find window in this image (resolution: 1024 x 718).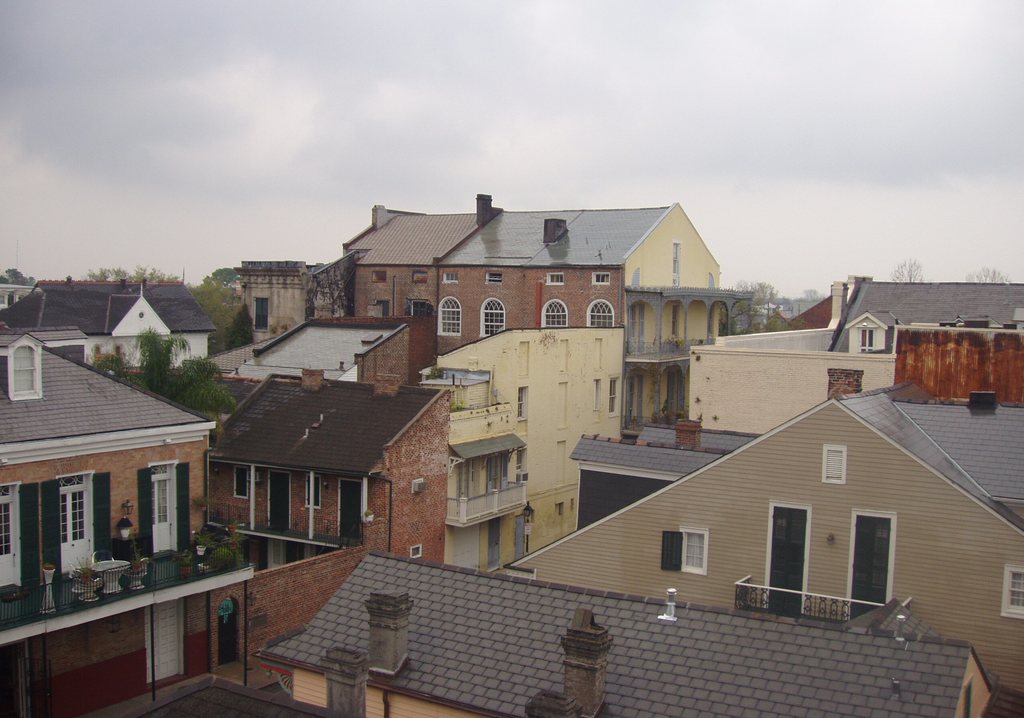
303,473,322,507.
